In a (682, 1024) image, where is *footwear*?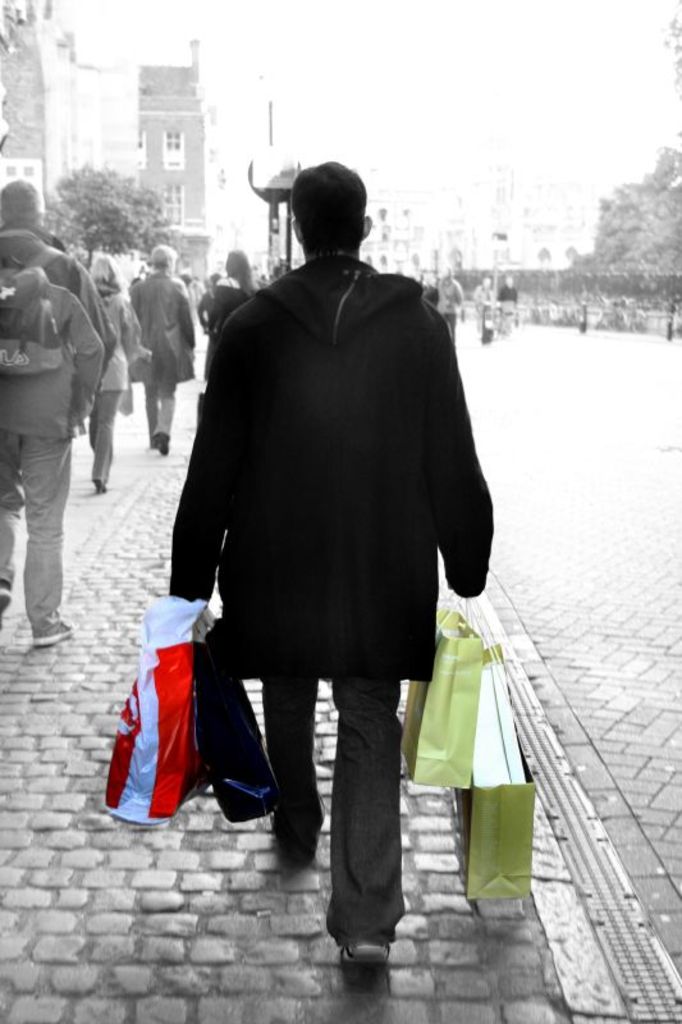
37, 625, 72, 644.
